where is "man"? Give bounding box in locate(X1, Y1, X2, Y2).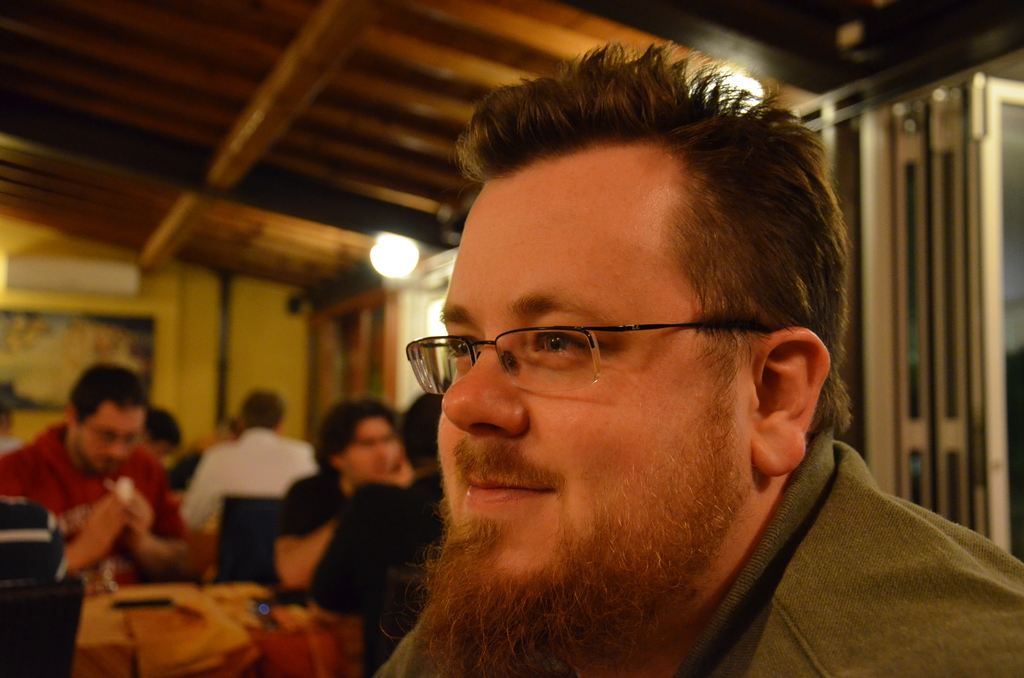
locate(0, 367, 203, 599).
